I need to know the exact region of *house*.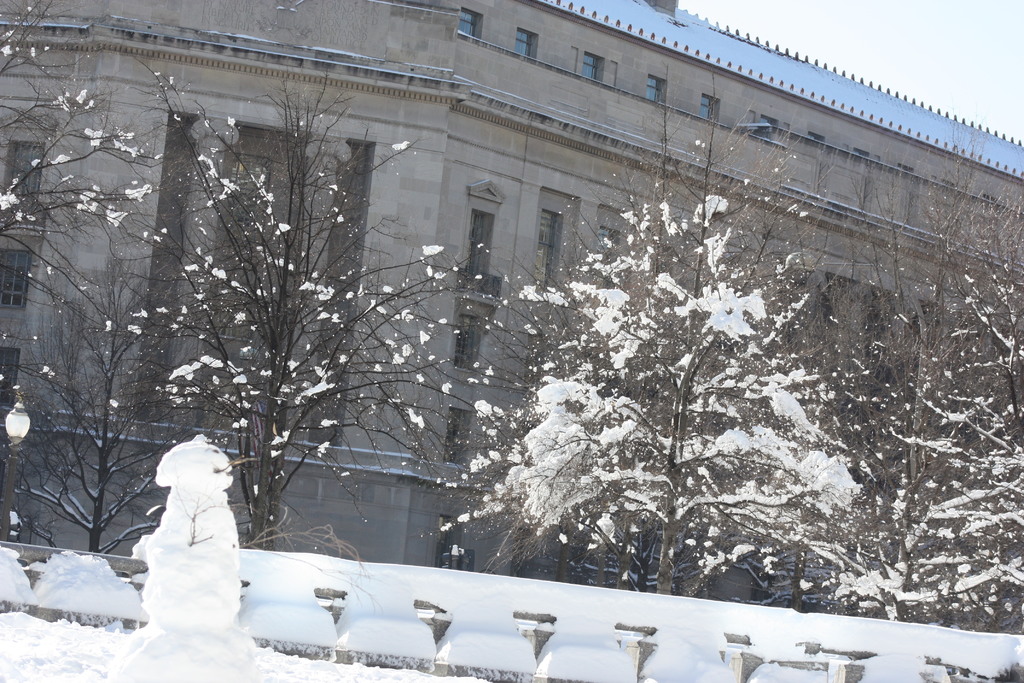
Region: x1=0, y1=0, x2=1023, y2=647.
